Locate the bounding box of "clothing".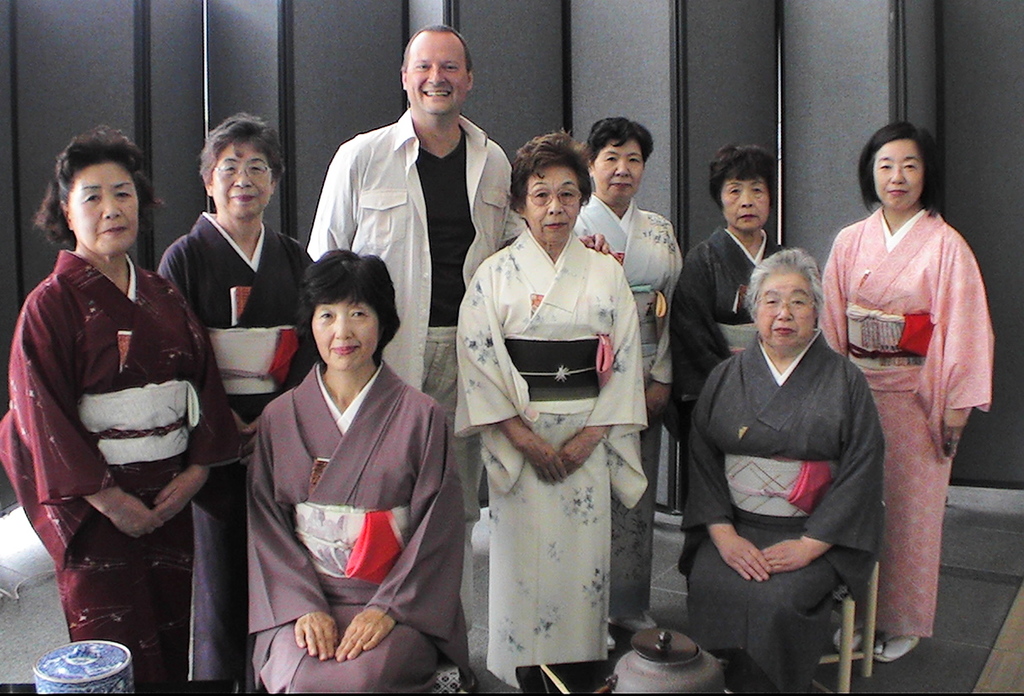
Bounding box: 450, 222, 649, 670.
